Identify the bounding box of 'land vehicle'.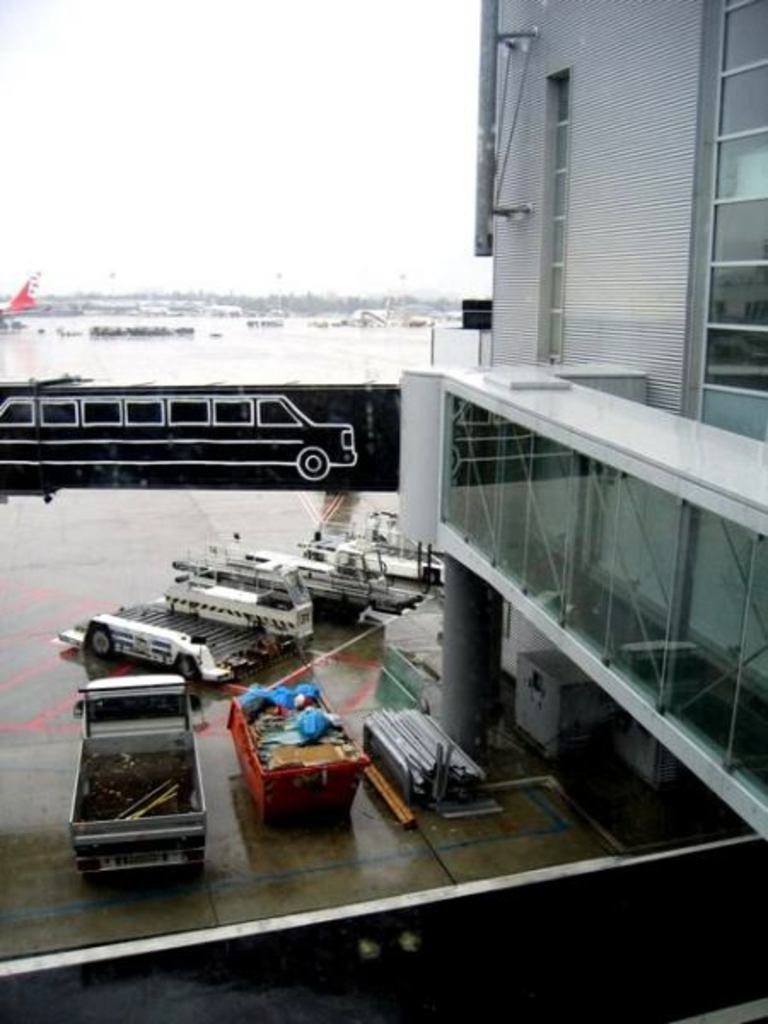
bbox(65, 664, 227, 884).
